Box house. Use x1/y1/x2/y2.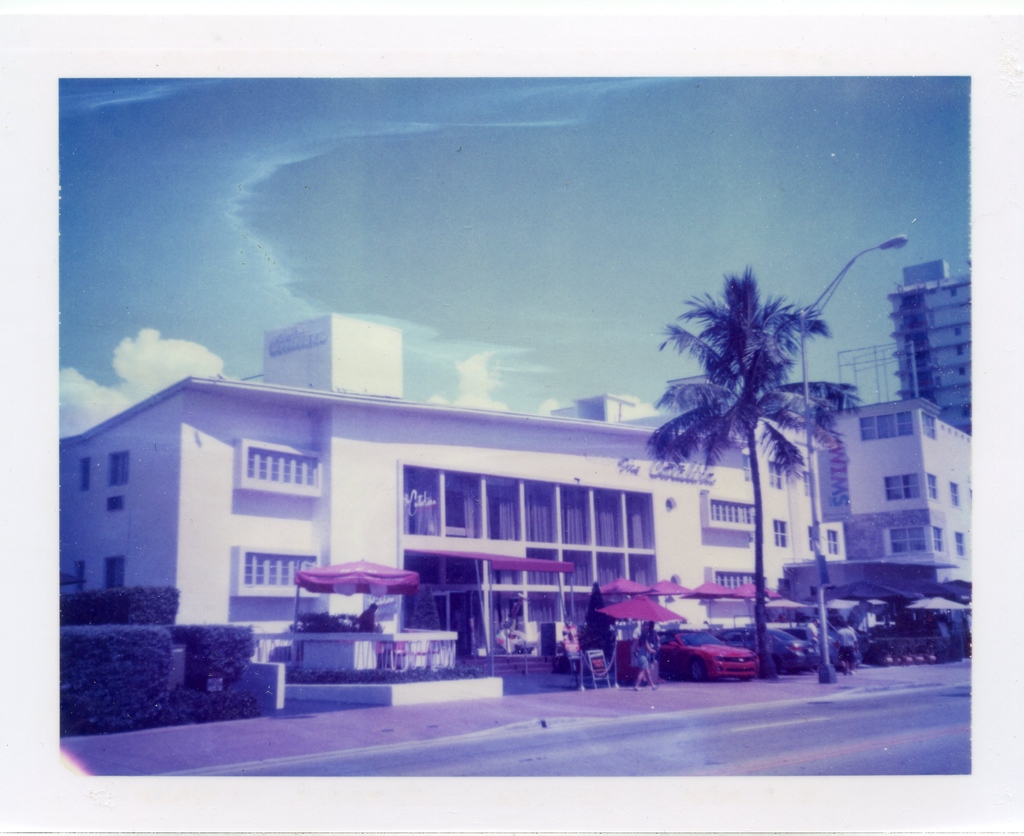
15/303/751/711.
